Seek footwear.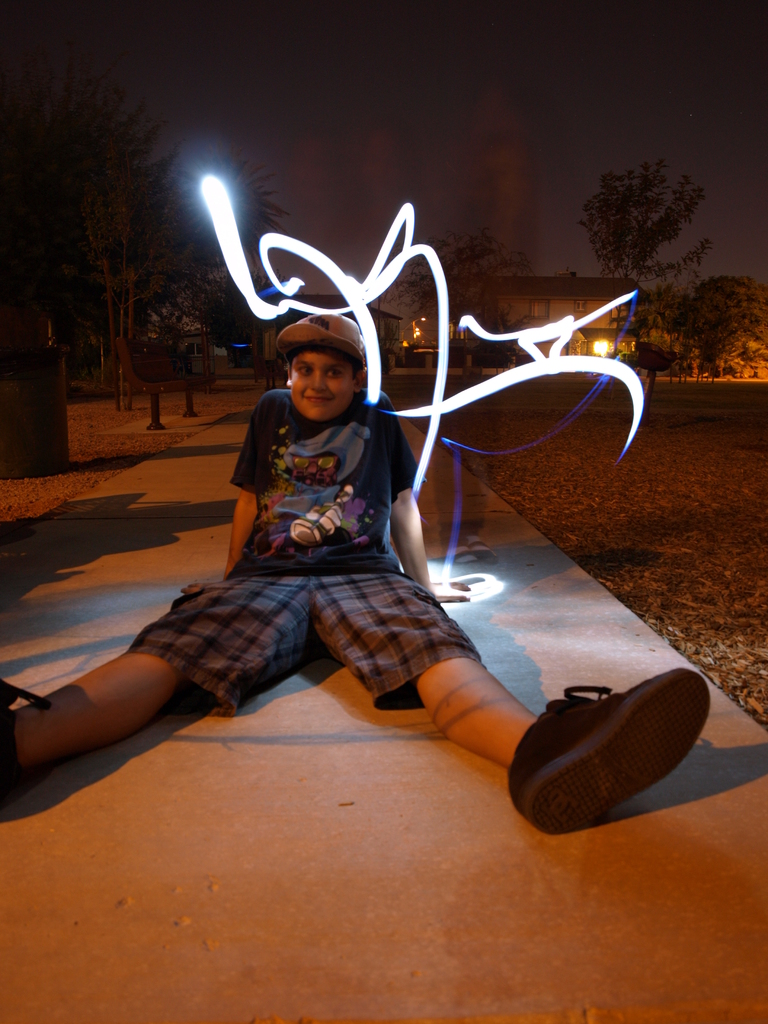
508/662/719/834.
